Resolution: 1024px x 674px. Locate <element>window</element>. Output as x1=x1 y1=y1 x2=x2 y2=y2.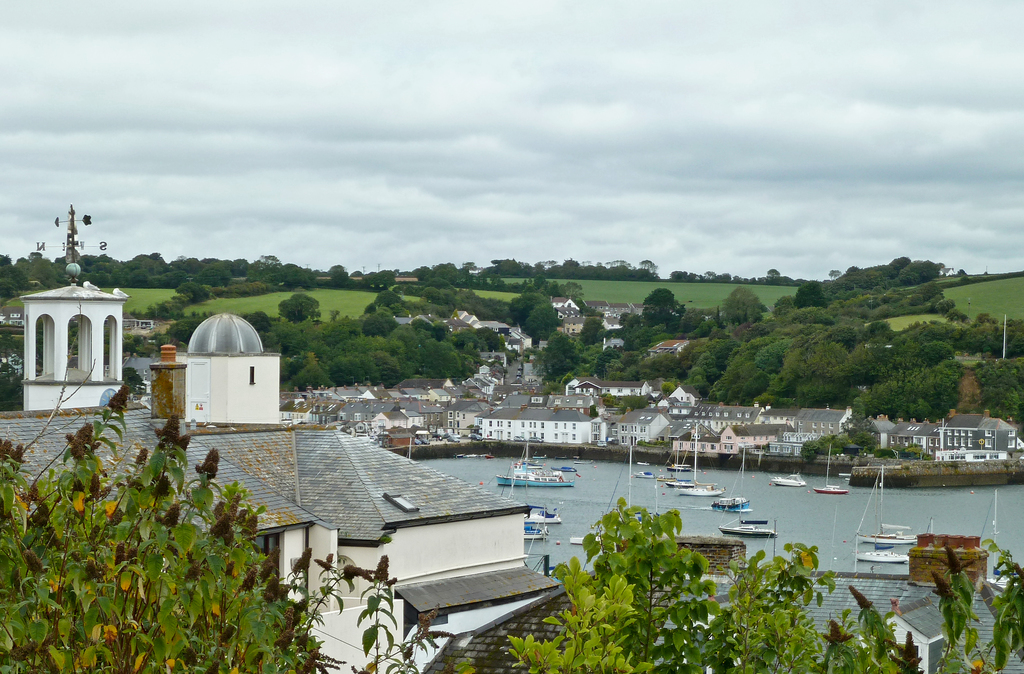
x1=576 y1=312 x2=579 y2=315.
